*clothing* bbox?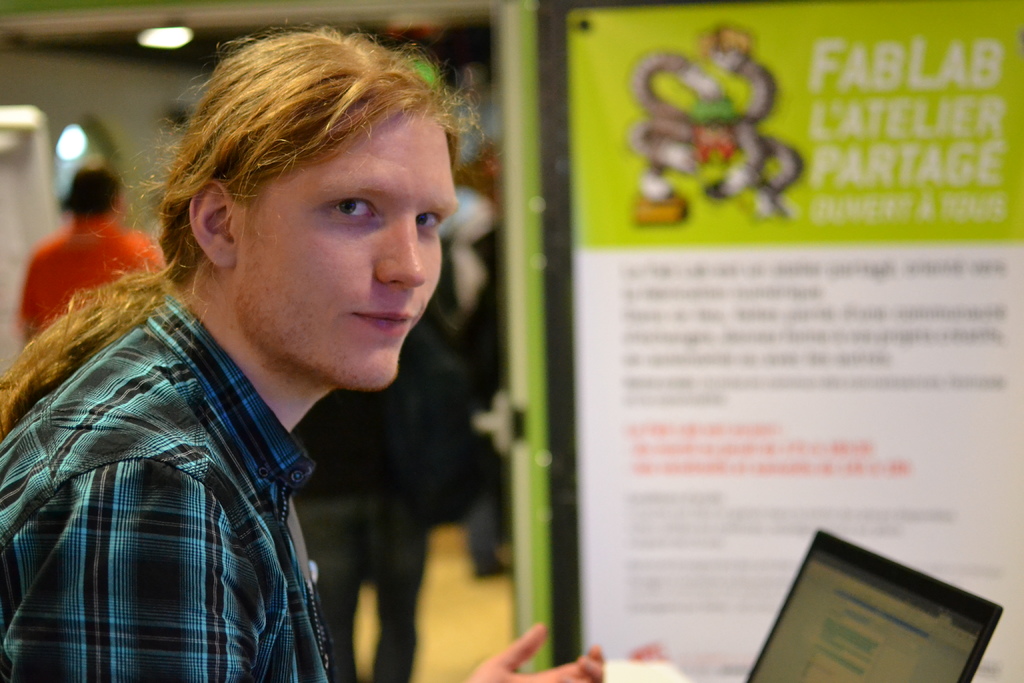
box(19, 217, 168, 348)
